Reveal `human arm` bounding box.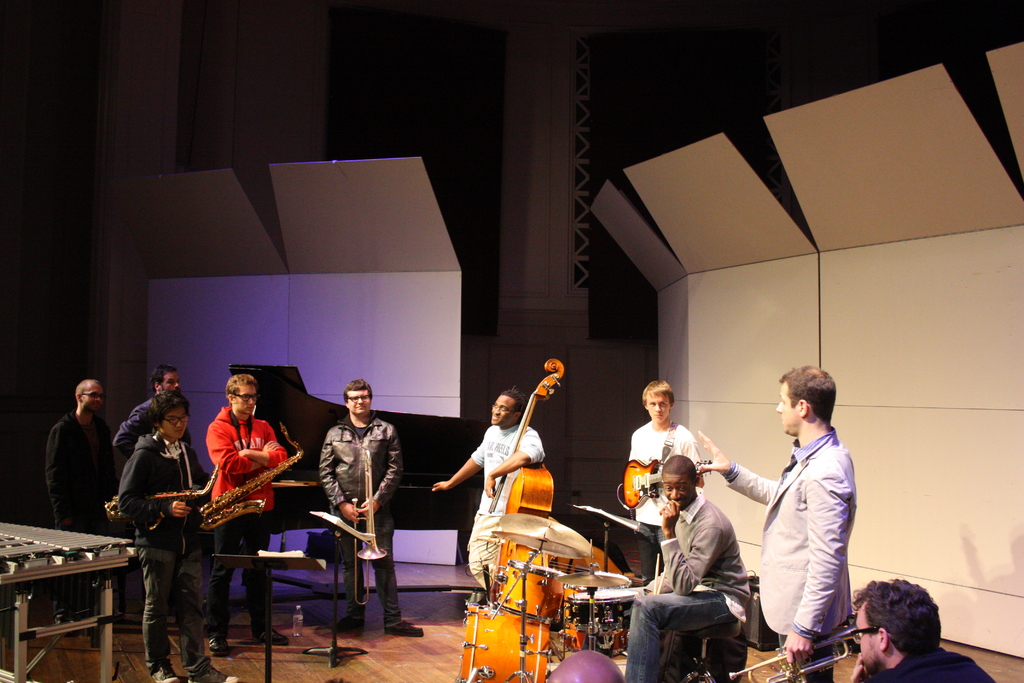
Revealed: [207, 418, 278, 478].
